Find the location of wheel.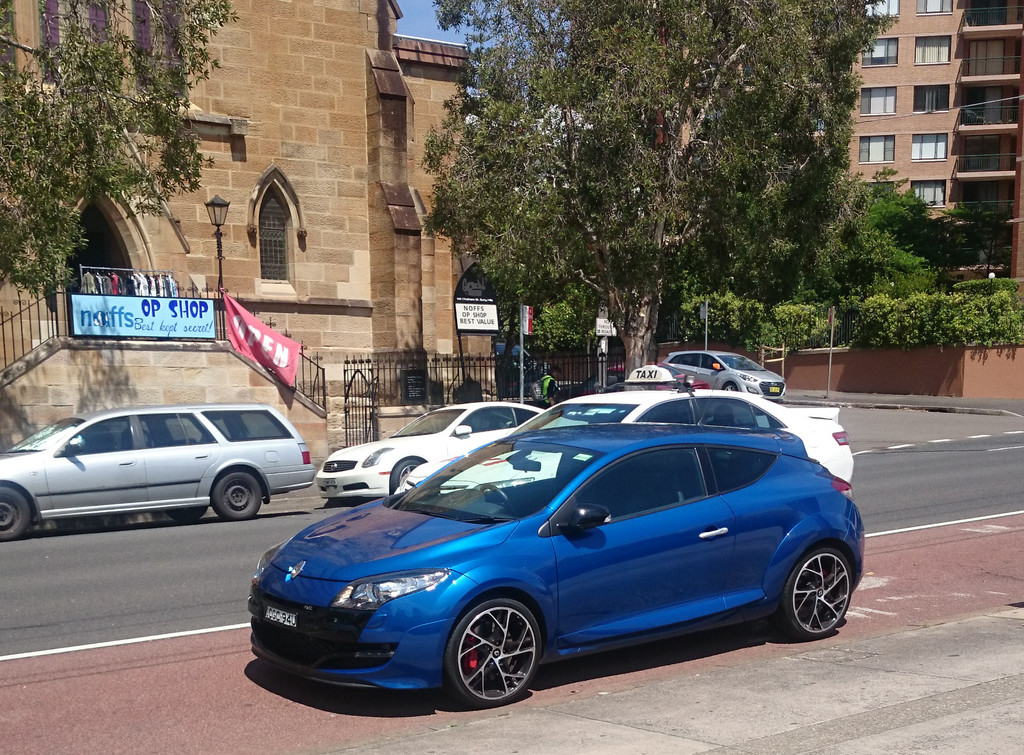
Location: 0, 477, 34, 541.
